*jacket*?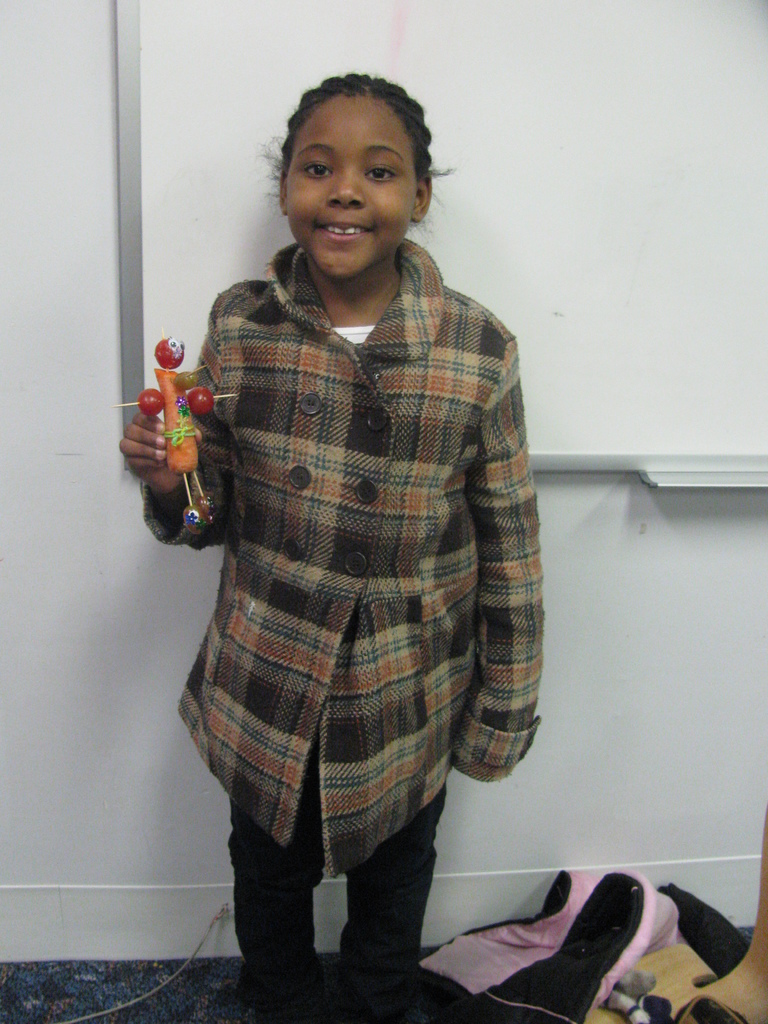
{"x1": 145, "y1": 184, "x2": 547, "y2": 859}
